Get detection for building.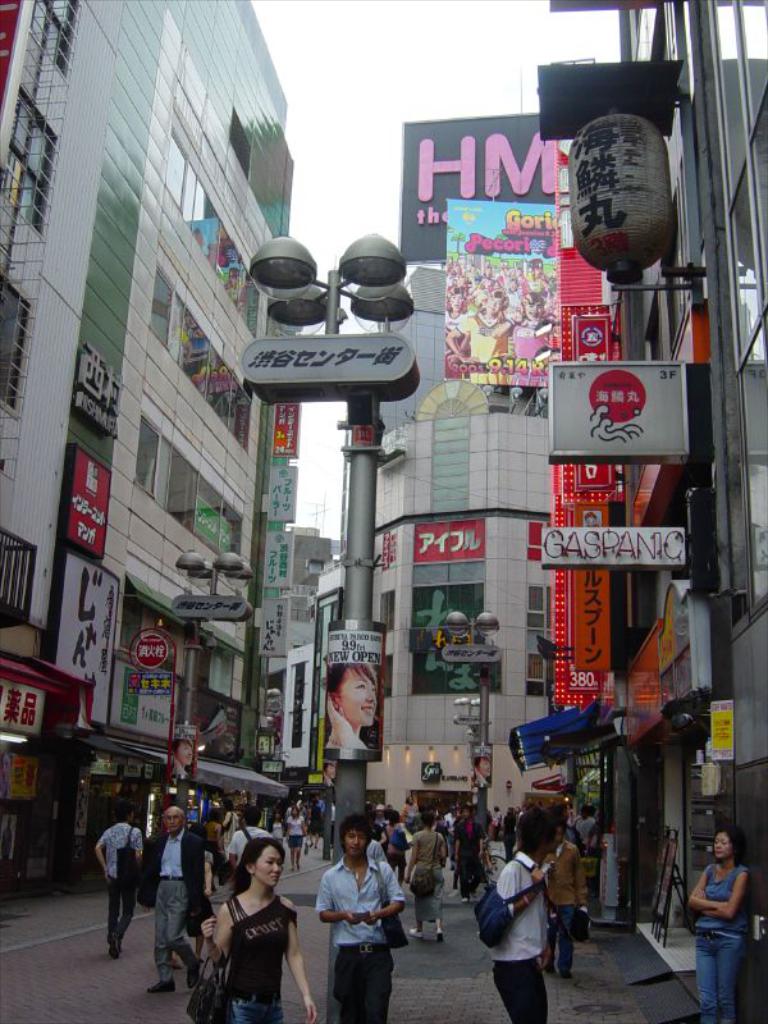
Detection: detection(0, 0, 296, 891).
